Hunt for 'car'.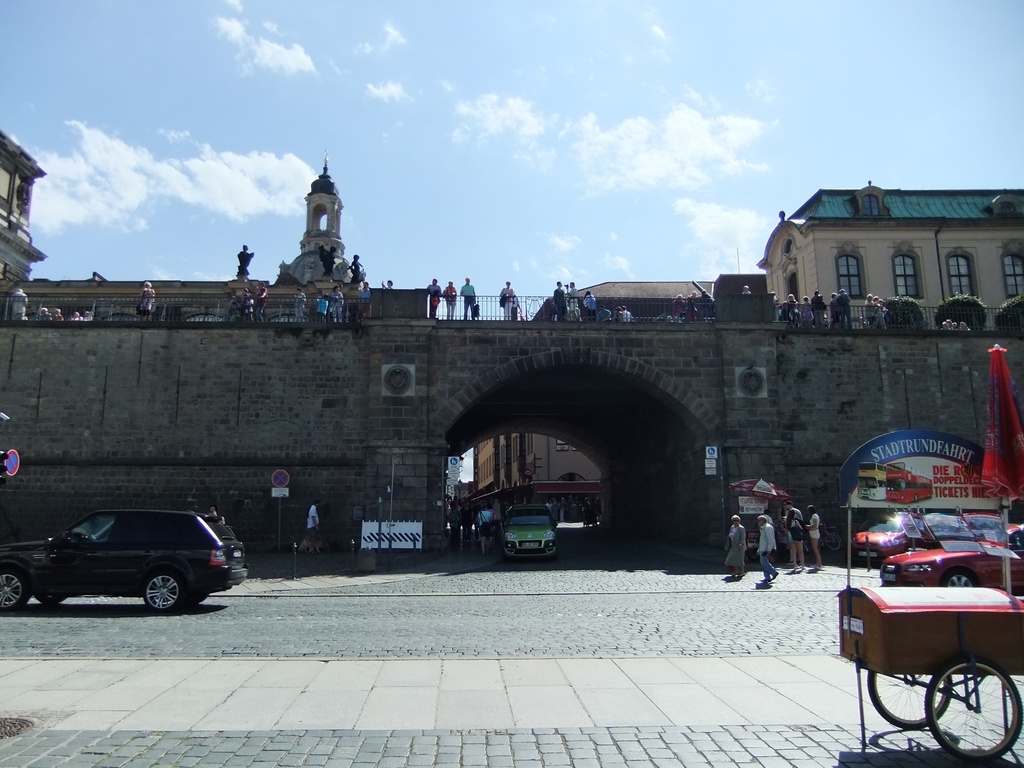
Hunted down at region(878, 524, 1023, 595).
